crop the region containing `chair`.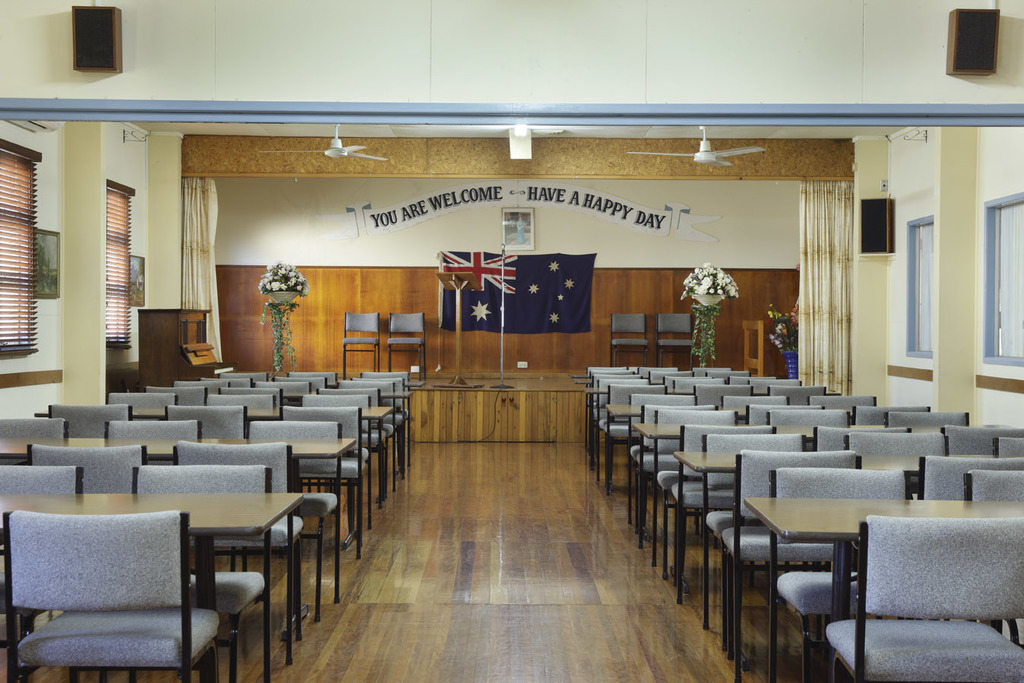
Crop region: BBox(842, 431, 945, 470).
